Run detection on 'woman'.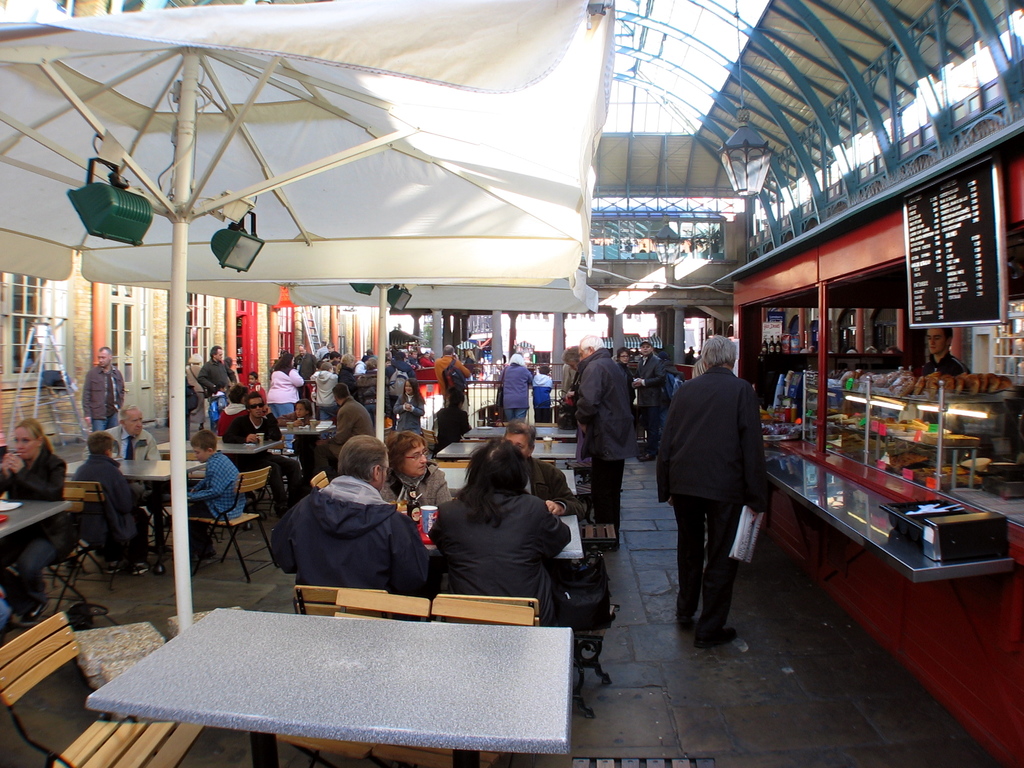
Result: rect(434, 389, 472, 458).
